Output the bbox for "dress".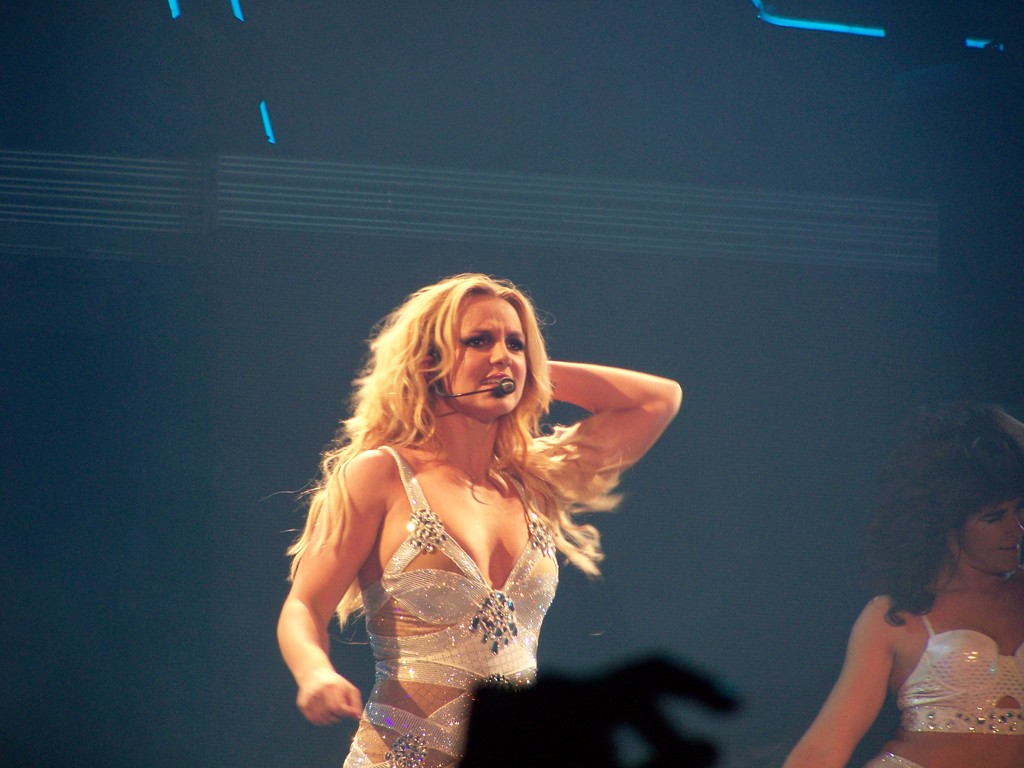
rect(339, 444, 559, 766).
